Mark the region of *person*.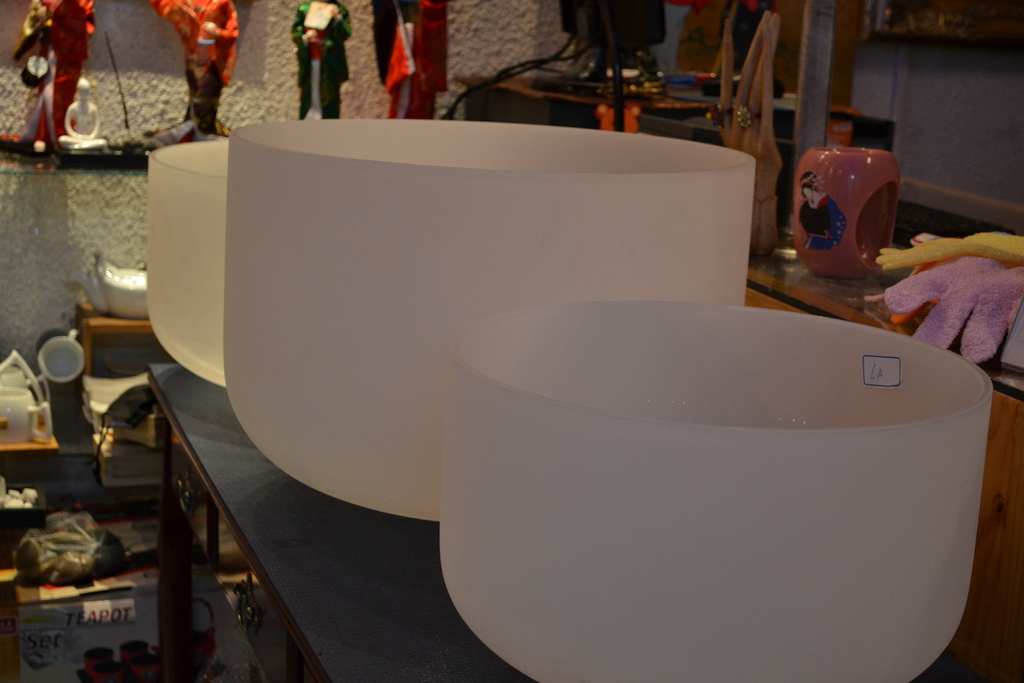
Region: {"left": 148, "top": 0, "right": 242, "bottom": 140}.
